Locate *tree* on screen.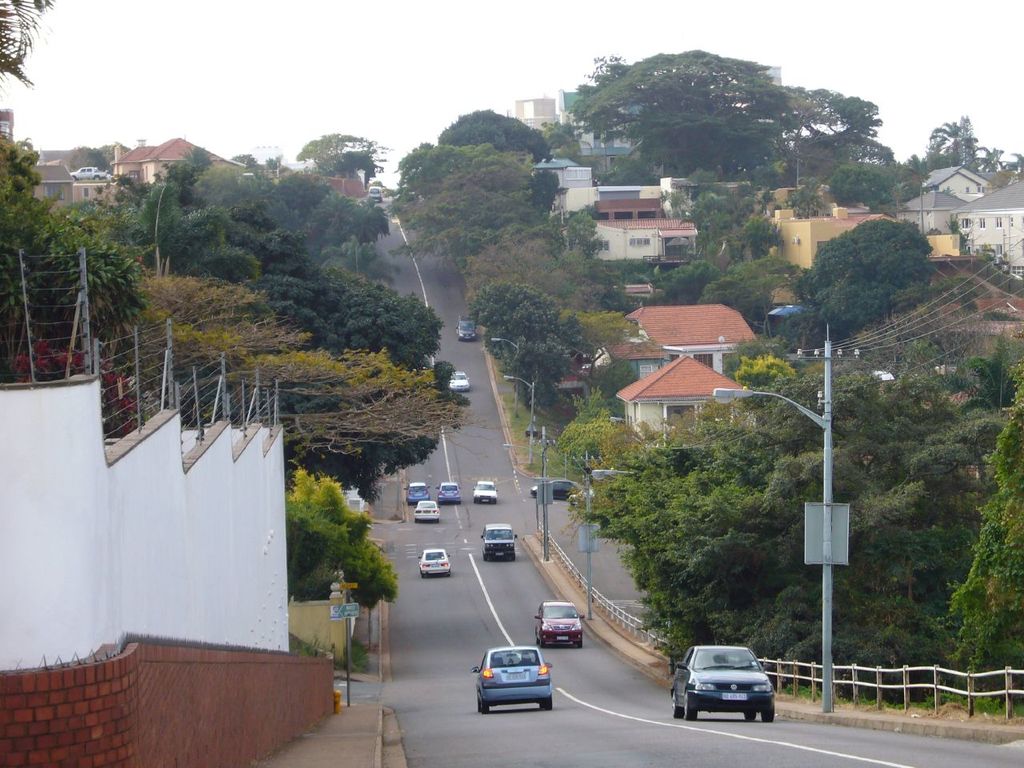
On screen at (965,146,1006,176).
